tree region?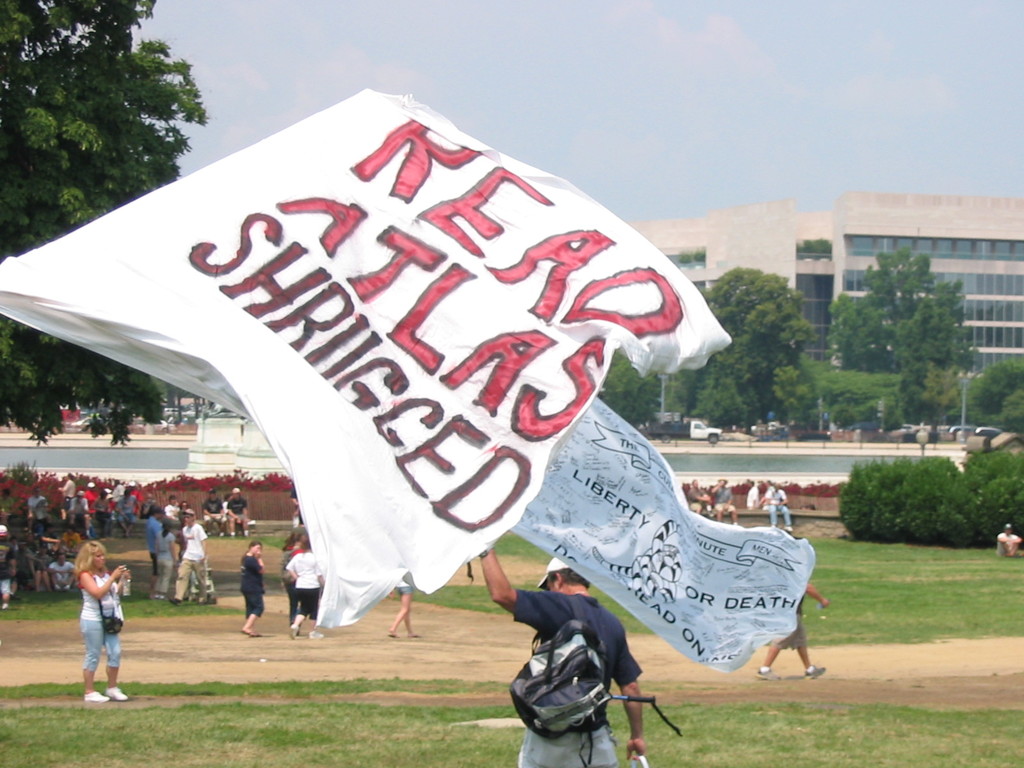
{"x1": 0, "y1": 0, "x2": 326, "y2": 481}
